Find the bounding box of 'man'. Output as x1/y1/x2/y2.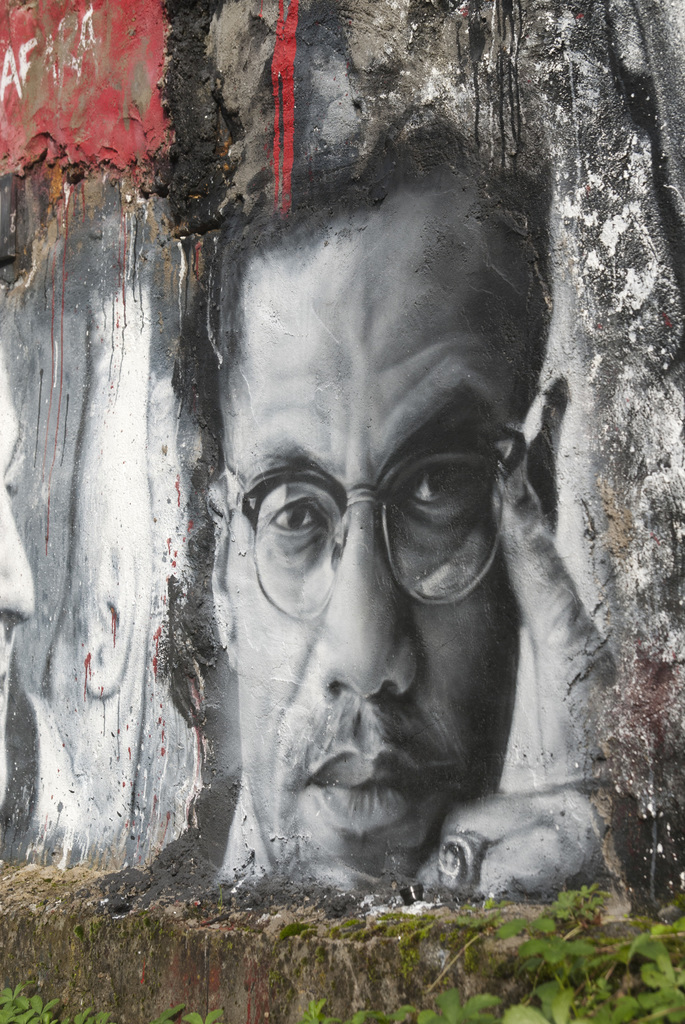
129/124/608/954.
